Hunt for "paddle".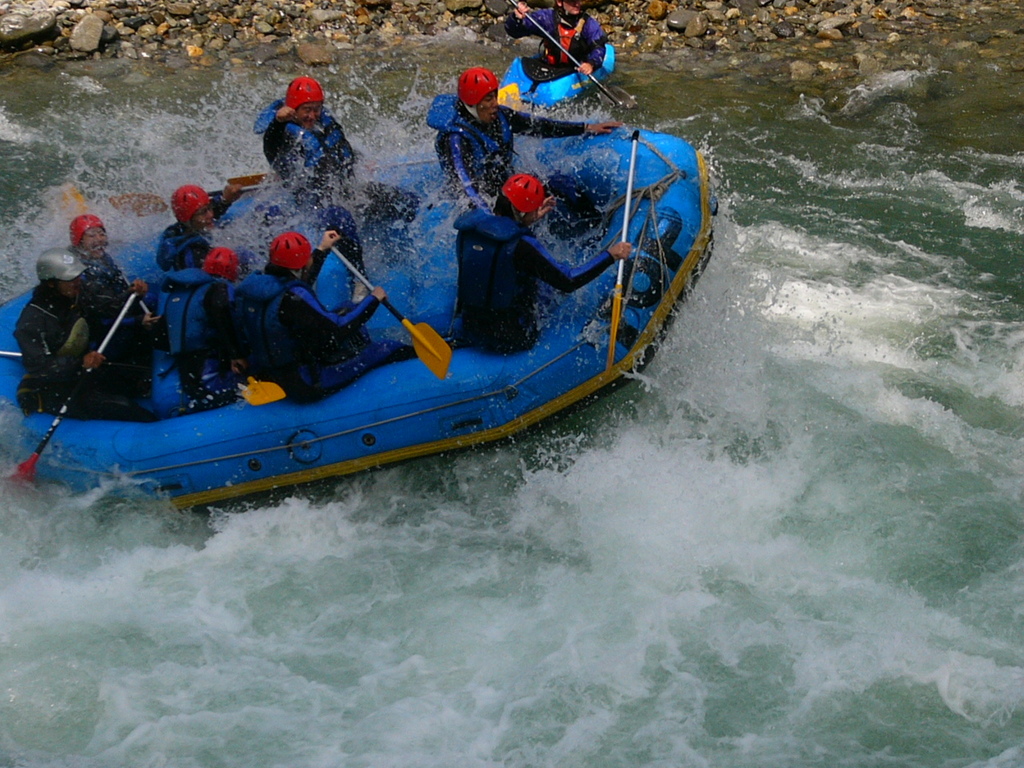
Hunted down at [494,82,522,106].
